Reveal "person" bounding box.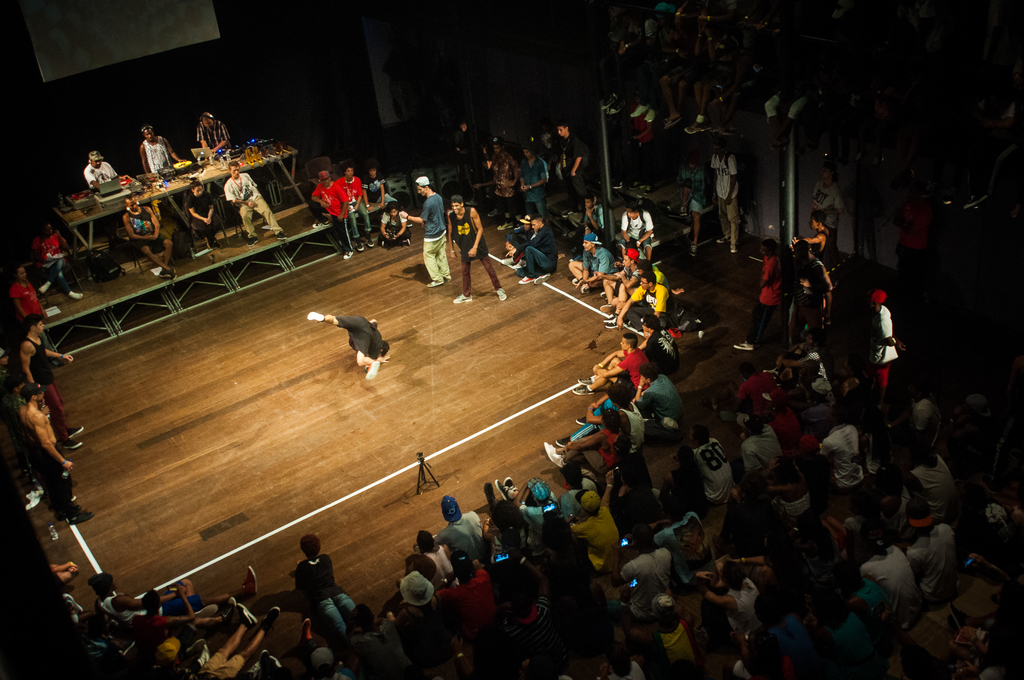
Revealed: 511 145 550 213.
